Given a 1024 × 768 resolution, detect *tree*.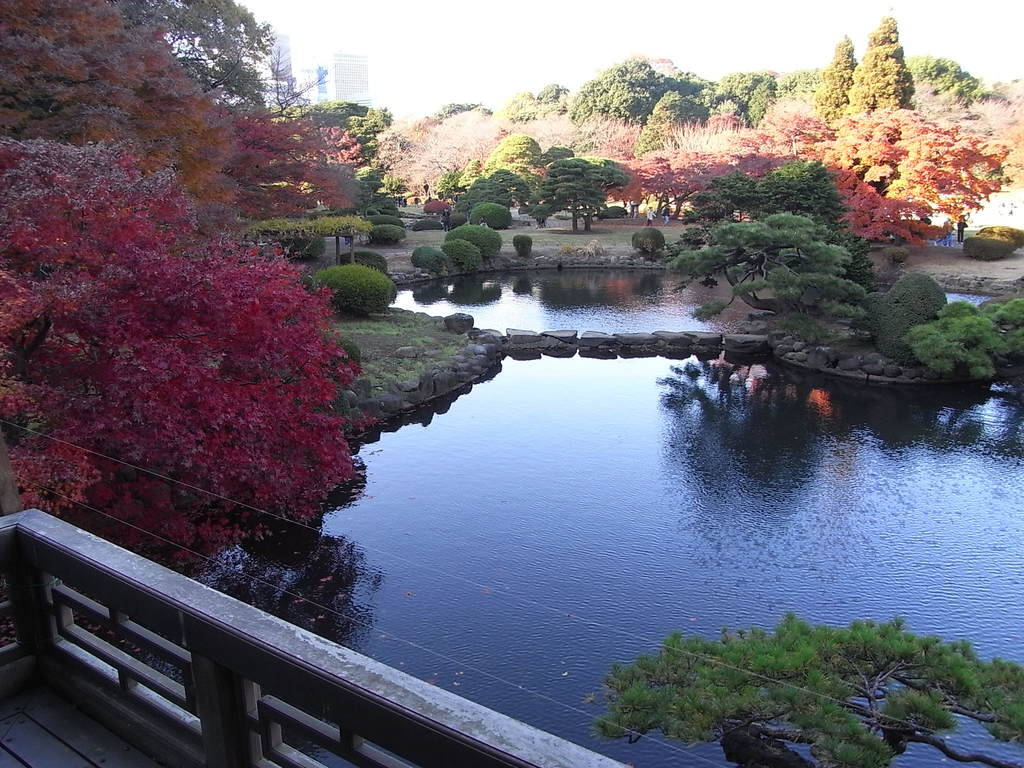
{"left": 547, "top": 141, "right": 600, "bottom": 240}.
